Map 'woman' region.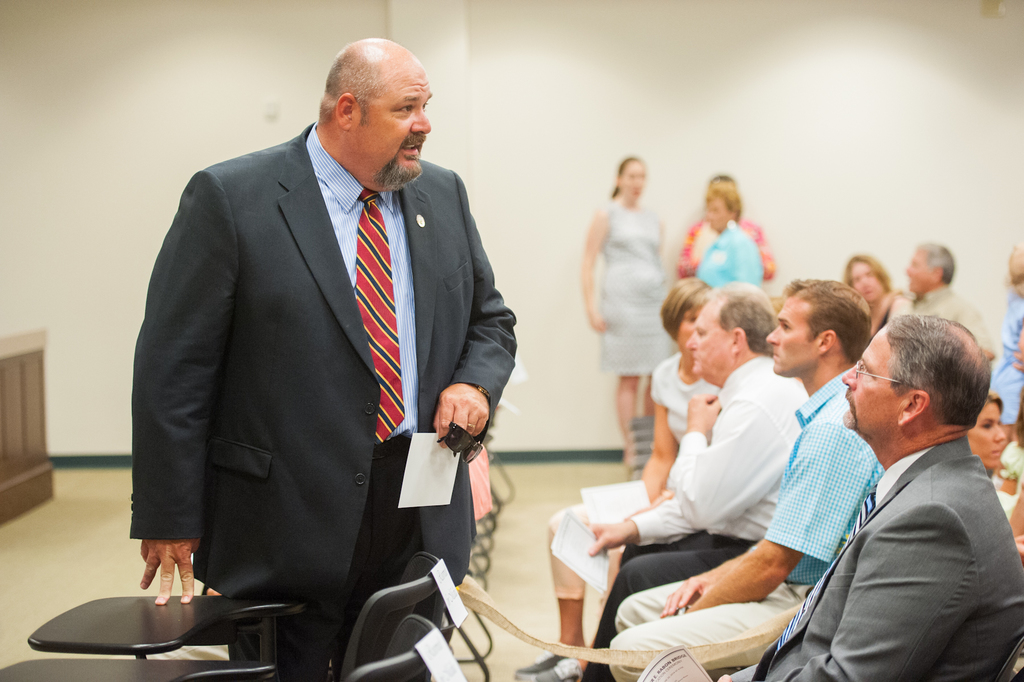
Mapped to 988,395,1006,481.
